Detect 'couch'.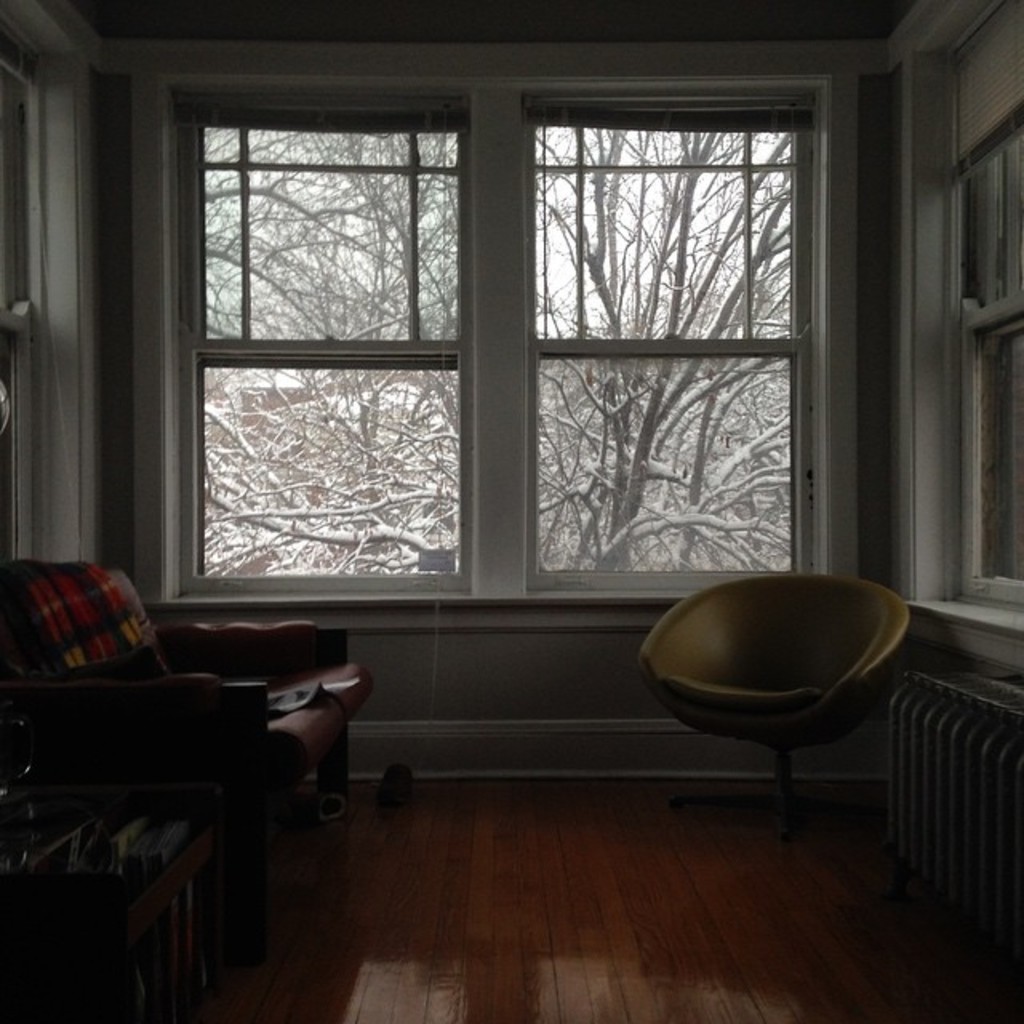
Detected at select_region(0, 557, 365, 901).
